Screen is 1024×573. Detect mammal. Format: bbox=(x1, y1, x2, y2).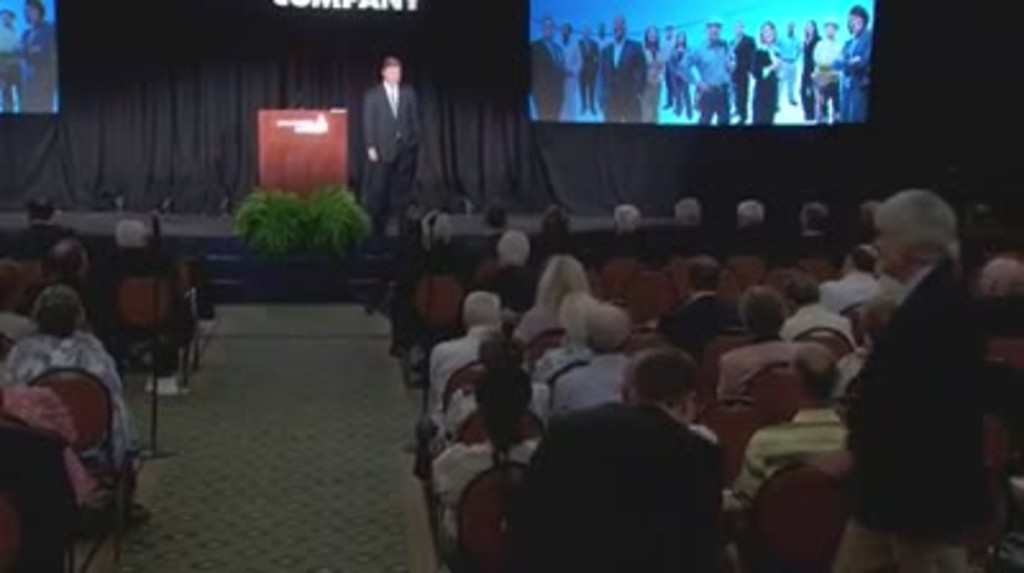
bbox=(10, 307, 133, 450).
